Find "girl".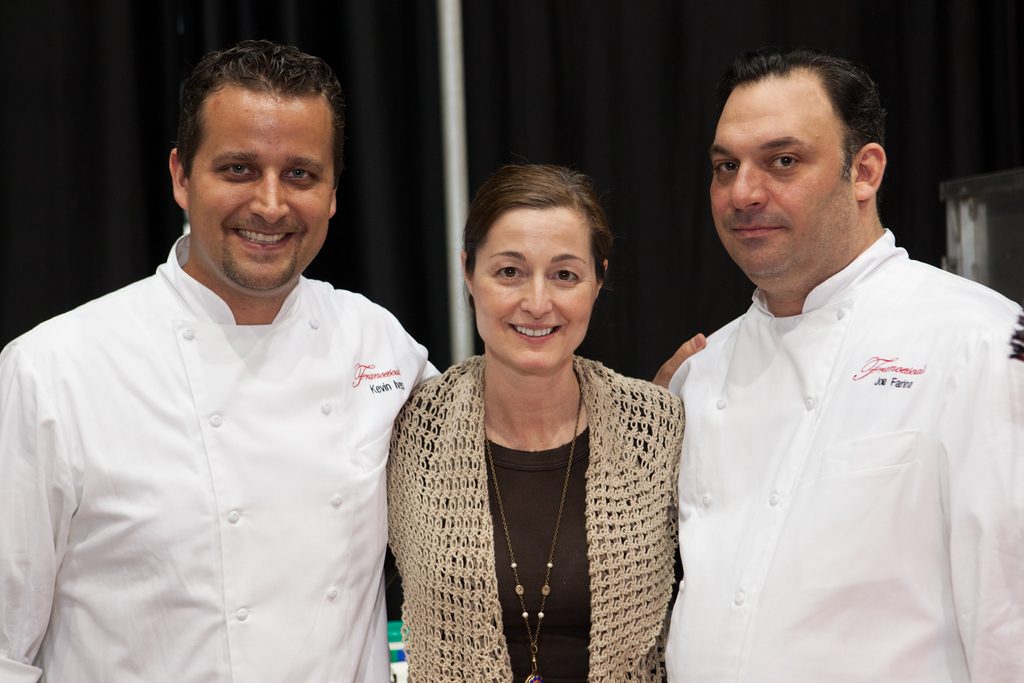
x1=383, y1=156, x2=686, y2=682.
